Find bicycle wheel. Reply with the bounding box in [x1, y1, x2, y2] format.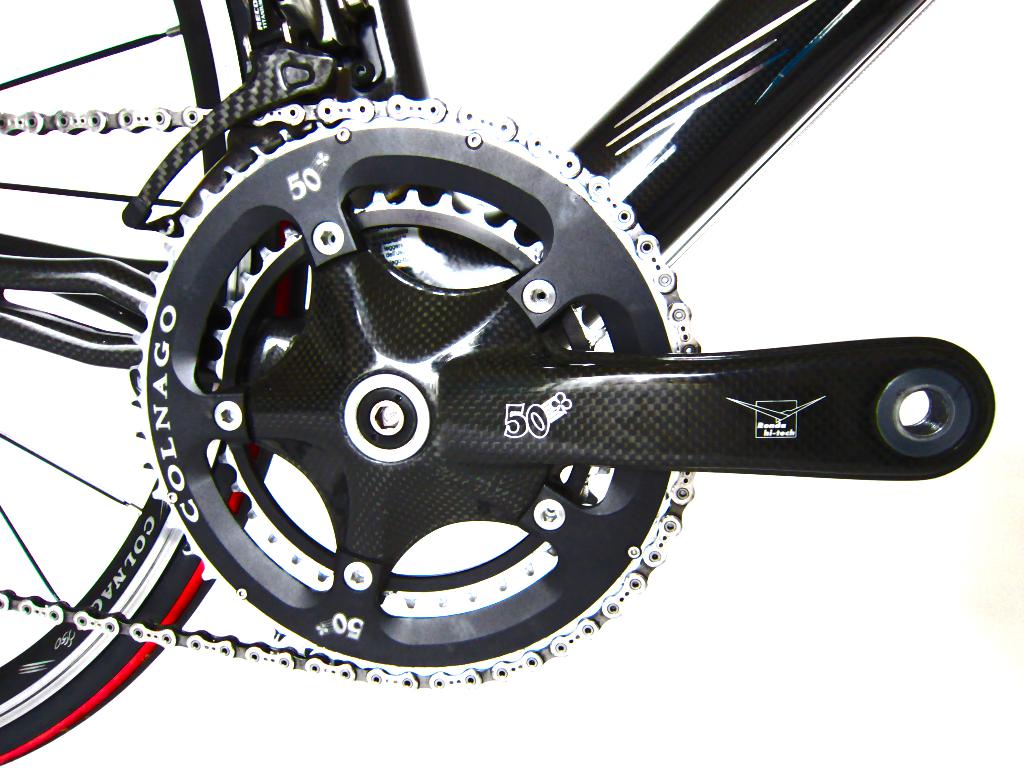
[0, 0, 284, 764].
